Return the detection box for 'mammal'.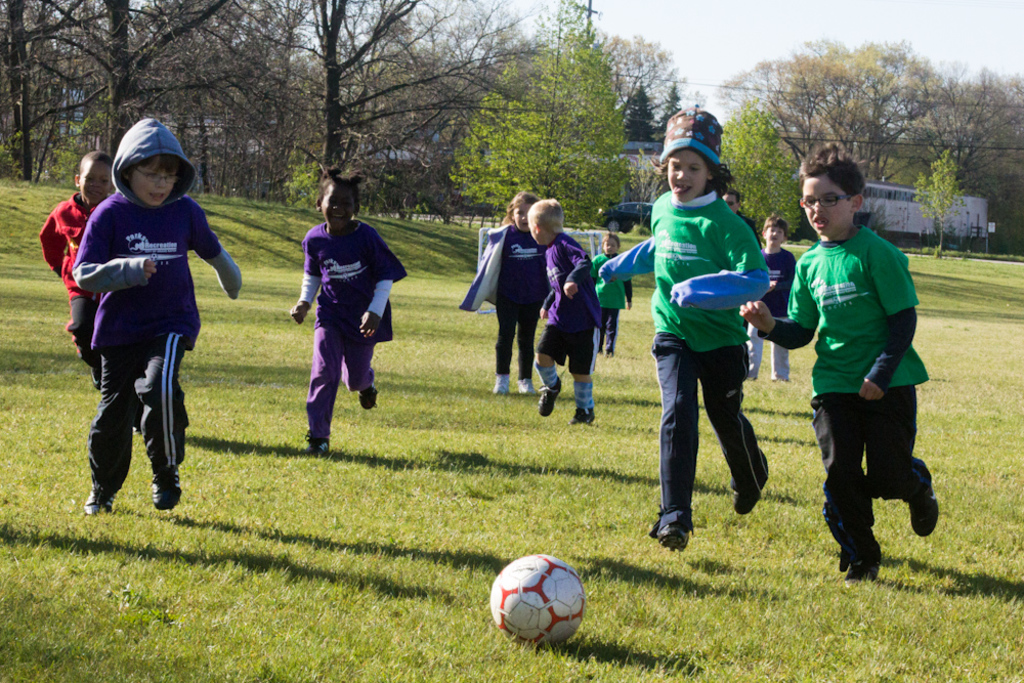
Rect(455, 193, 551, 395).
